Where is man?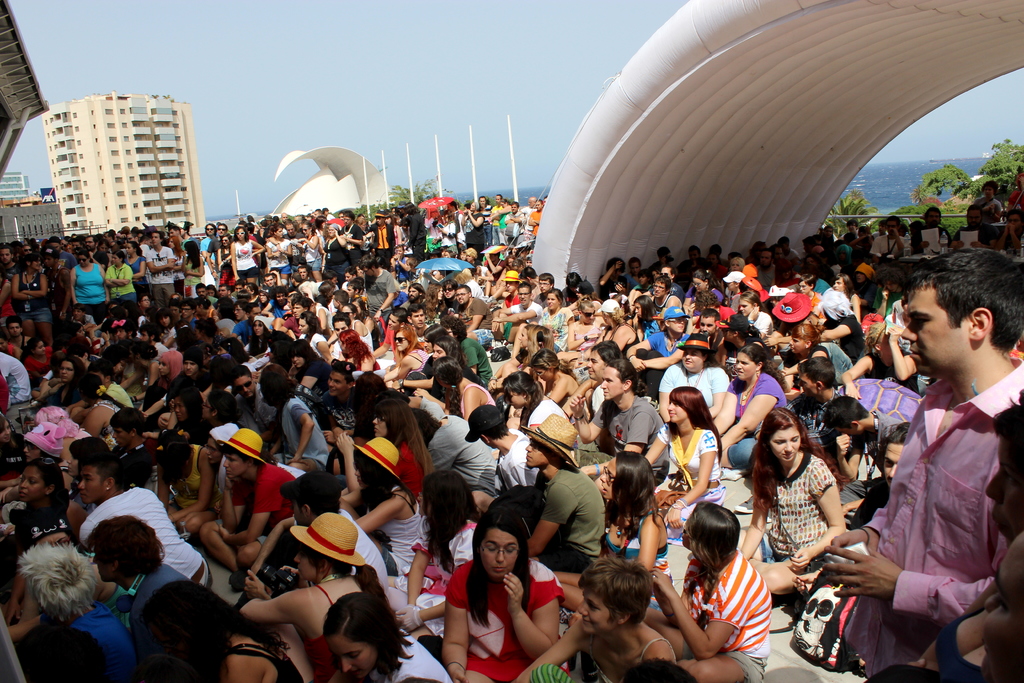
pyautogui.locateOnScreen(515, 195, 535, 240).
